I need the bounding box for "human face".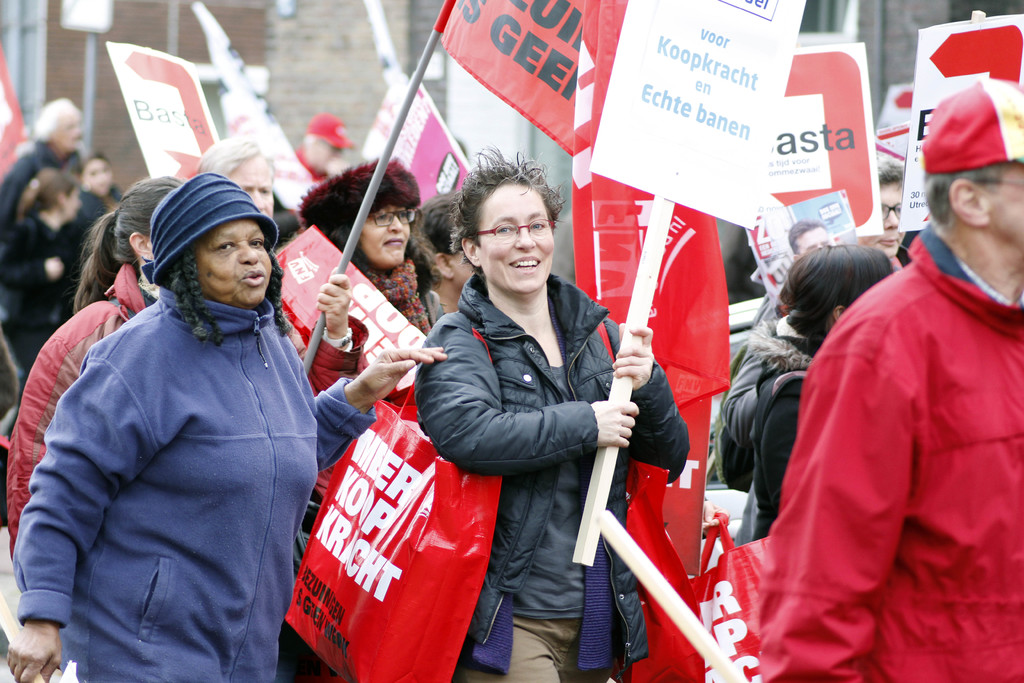
Here it is: bbox=[64, 188, 79, 216].
